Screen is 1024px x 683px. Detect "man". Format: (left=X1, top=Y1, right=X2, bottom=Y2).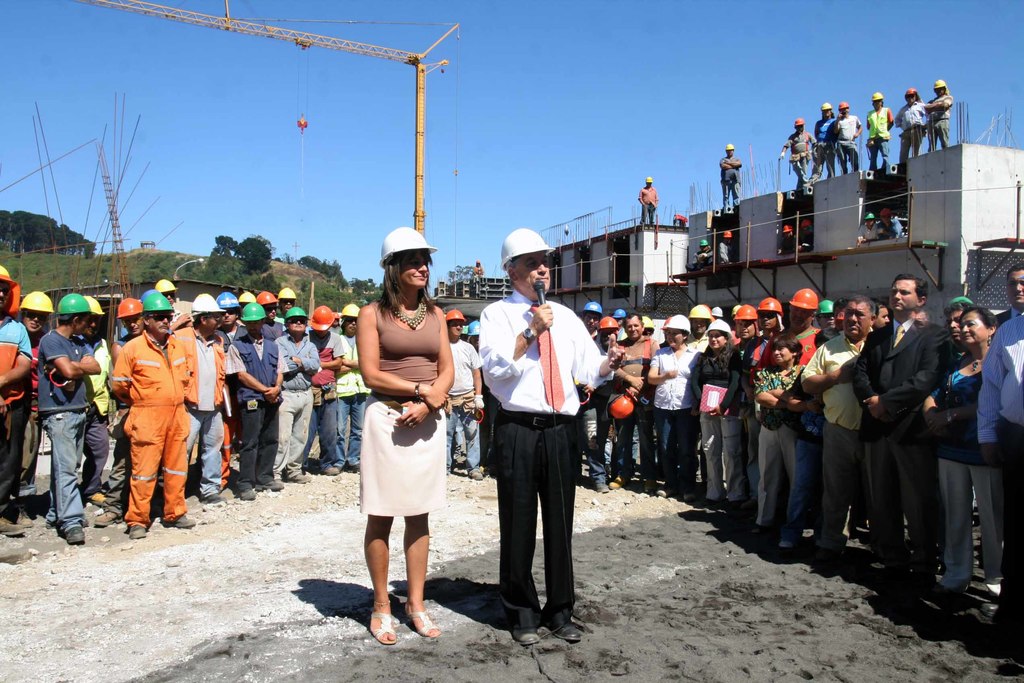
(left=17, top=290, right=56, bottom=500).
